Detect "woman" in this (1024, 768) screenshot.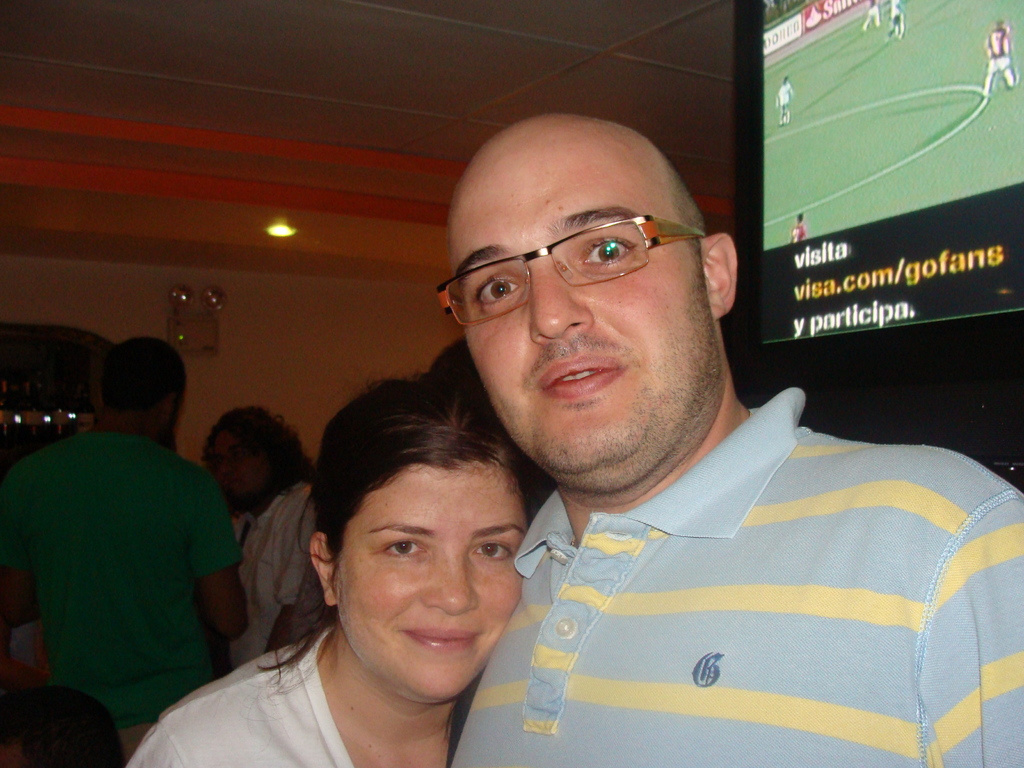
Detection: {"x1": 186, "y1": 379, "x2": 594, "y2": 762}.
